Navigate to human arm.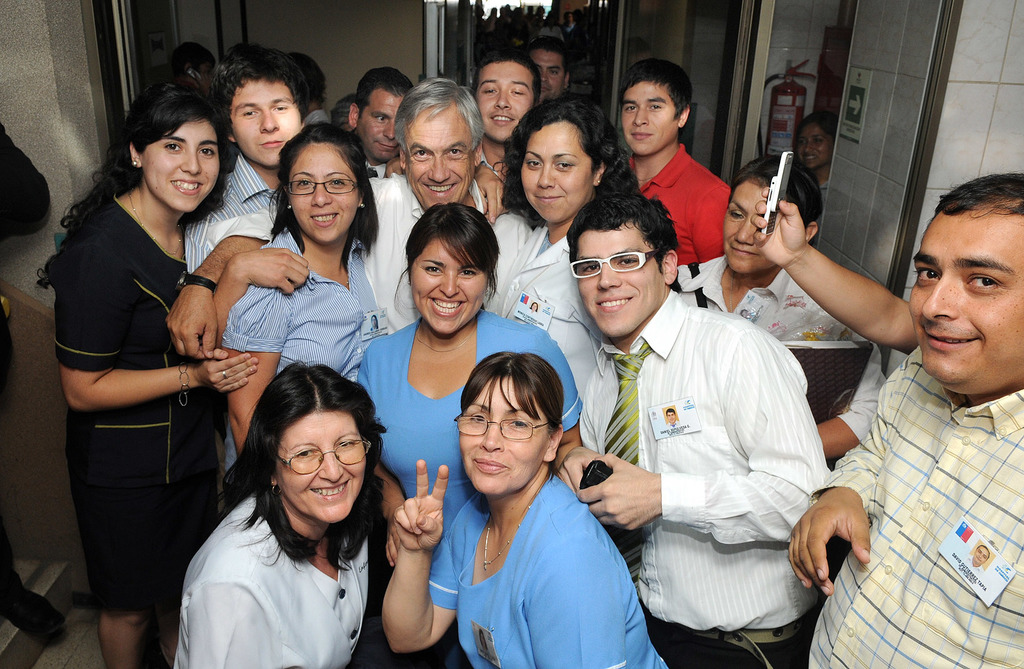
Navigation target: 529/327/585/461.
